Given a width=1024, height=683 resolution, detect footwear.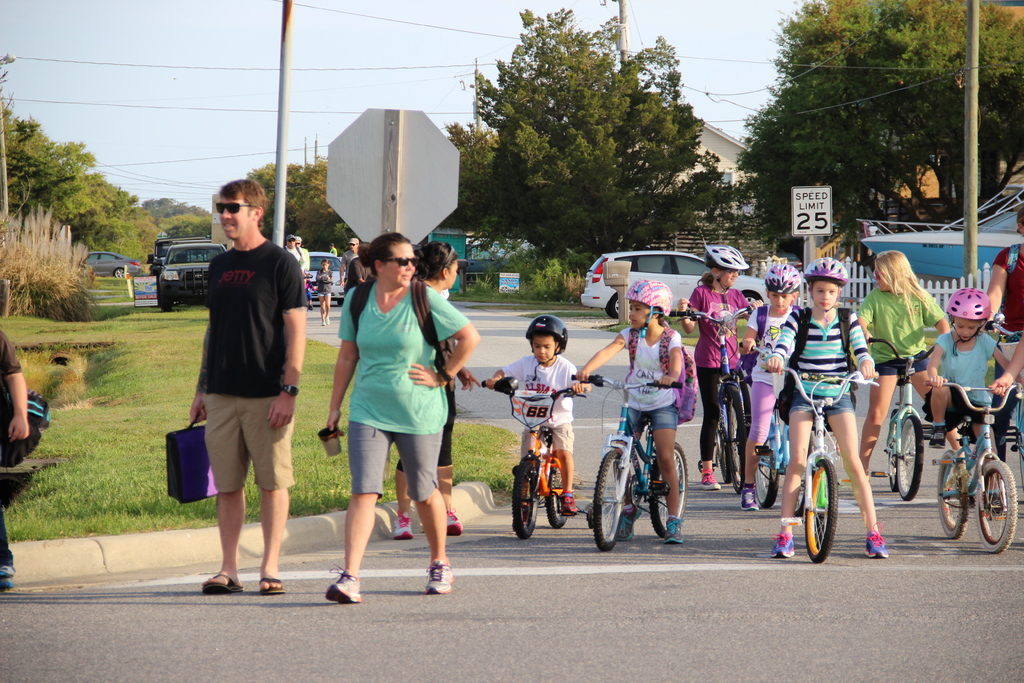
crop(0, 566, 15, 589).
